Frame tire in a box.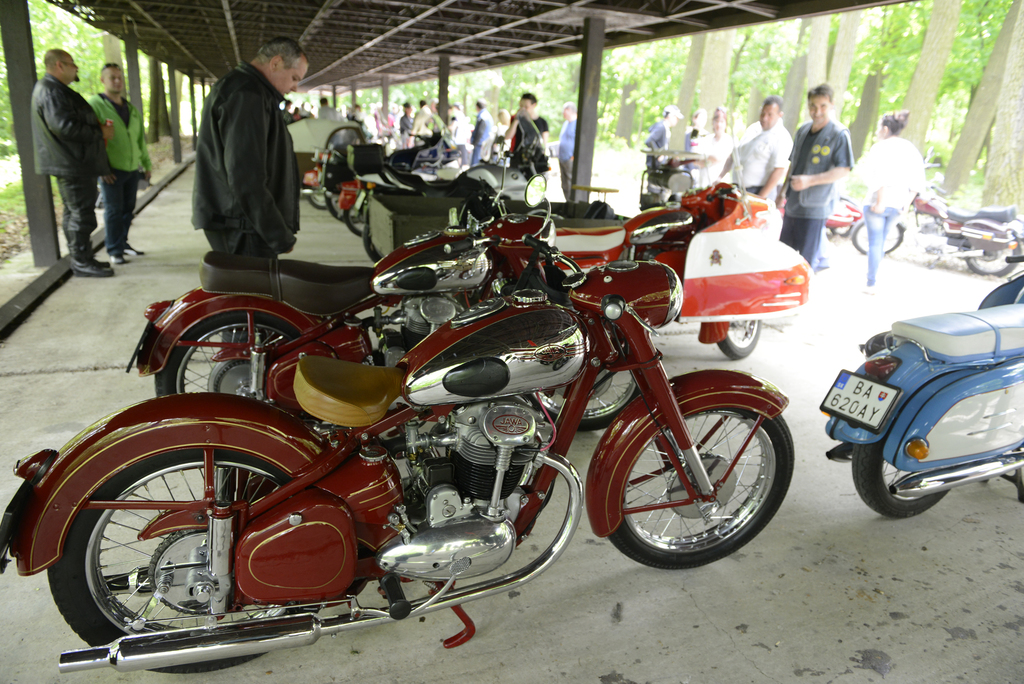
45:450:371:674.
